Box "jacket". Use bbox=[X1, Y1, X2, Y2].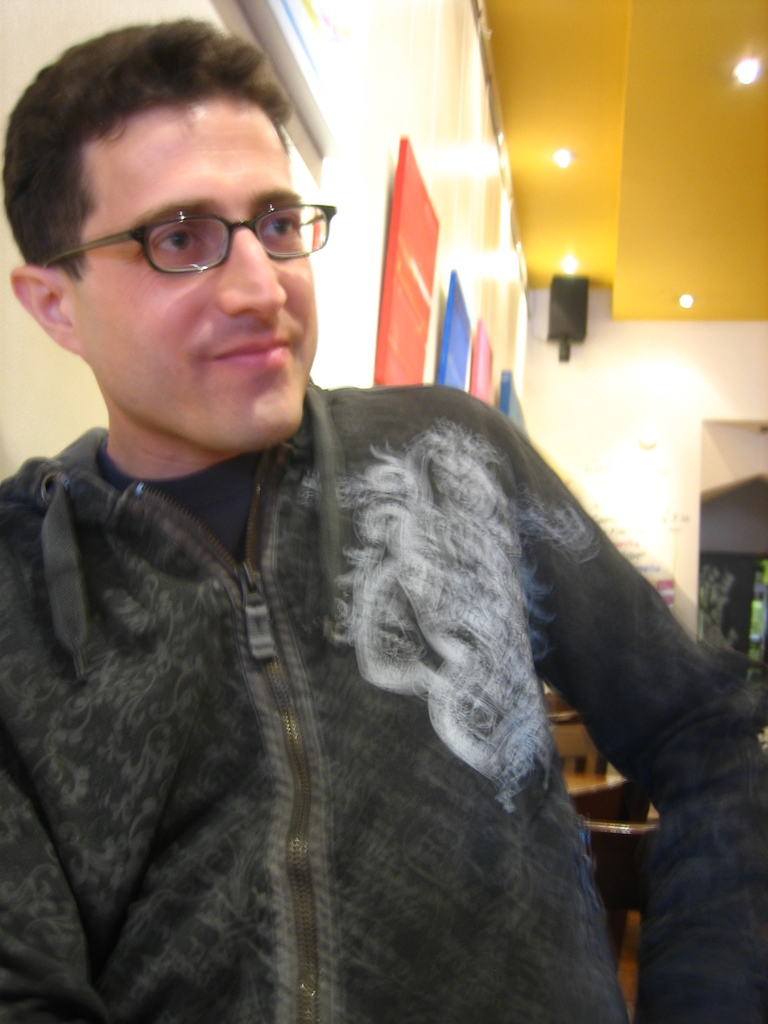
bbox=[0, 194, 707, 1012].
